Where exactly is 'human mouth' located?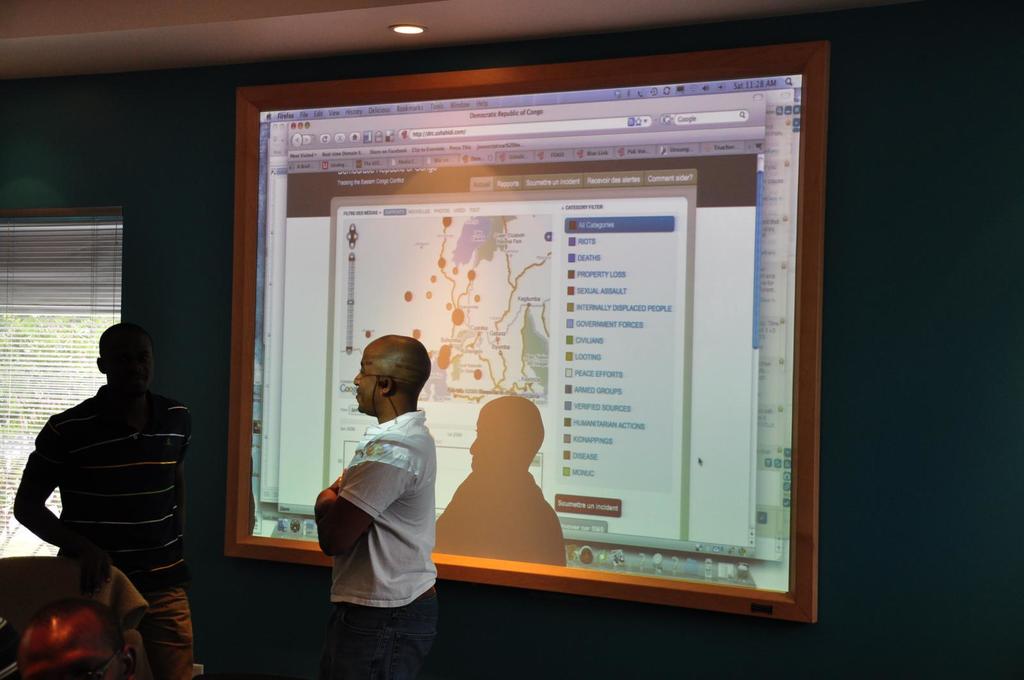
Its bounding box is 353/390/361/397.
